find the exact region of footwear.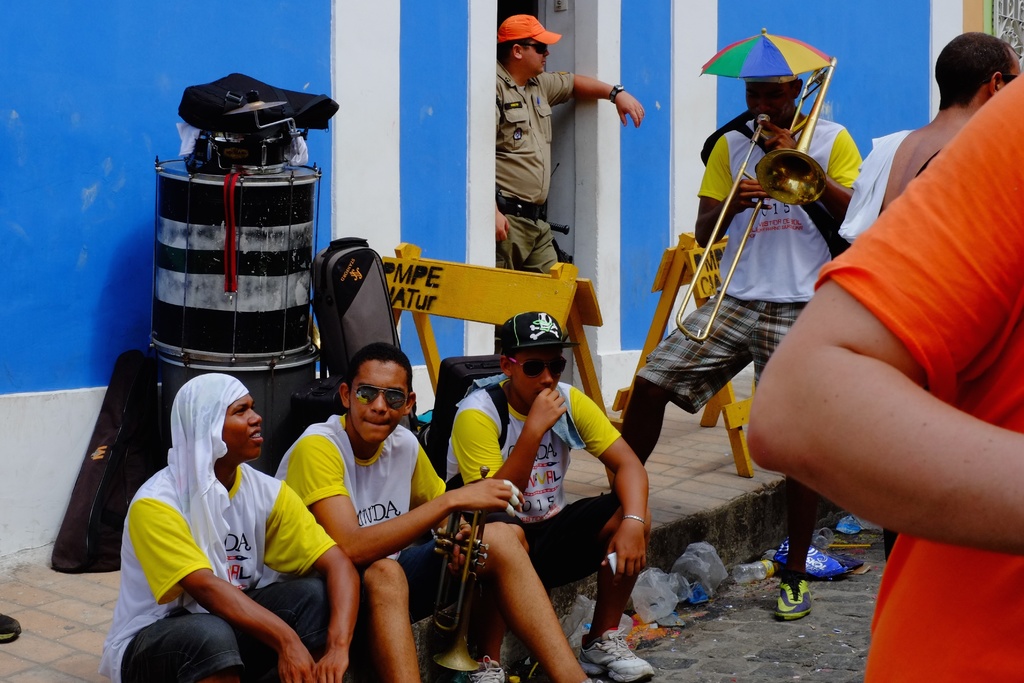
Exact region: [x1=471, y1=657, x2=502, y2=682].
